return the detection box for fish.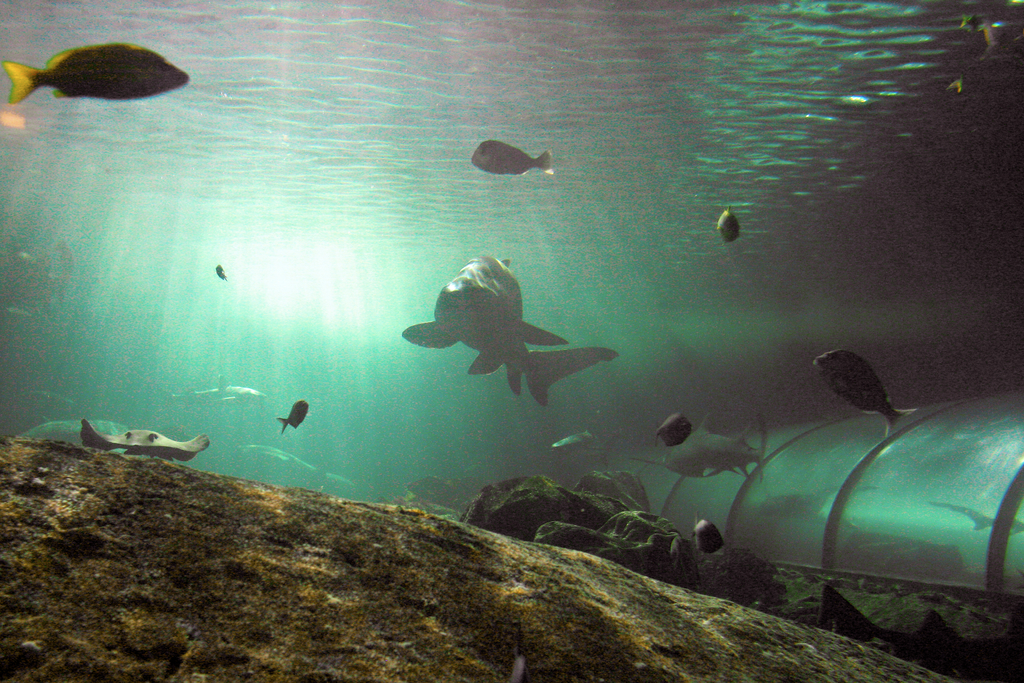
rect(661, 415, 766, 476).
